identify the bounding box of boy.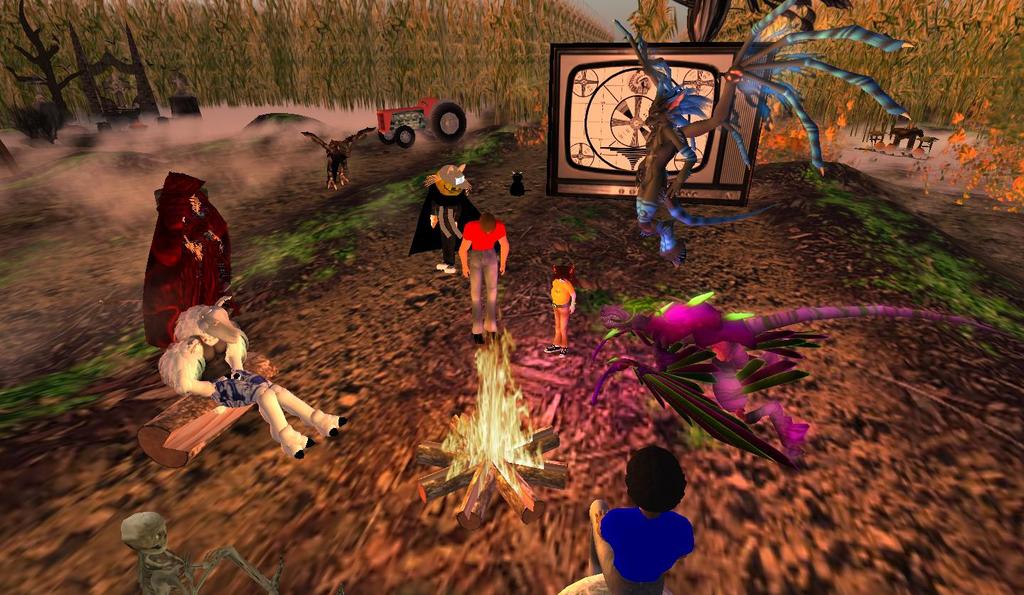
l=582, t=443, r=698, b=594.
